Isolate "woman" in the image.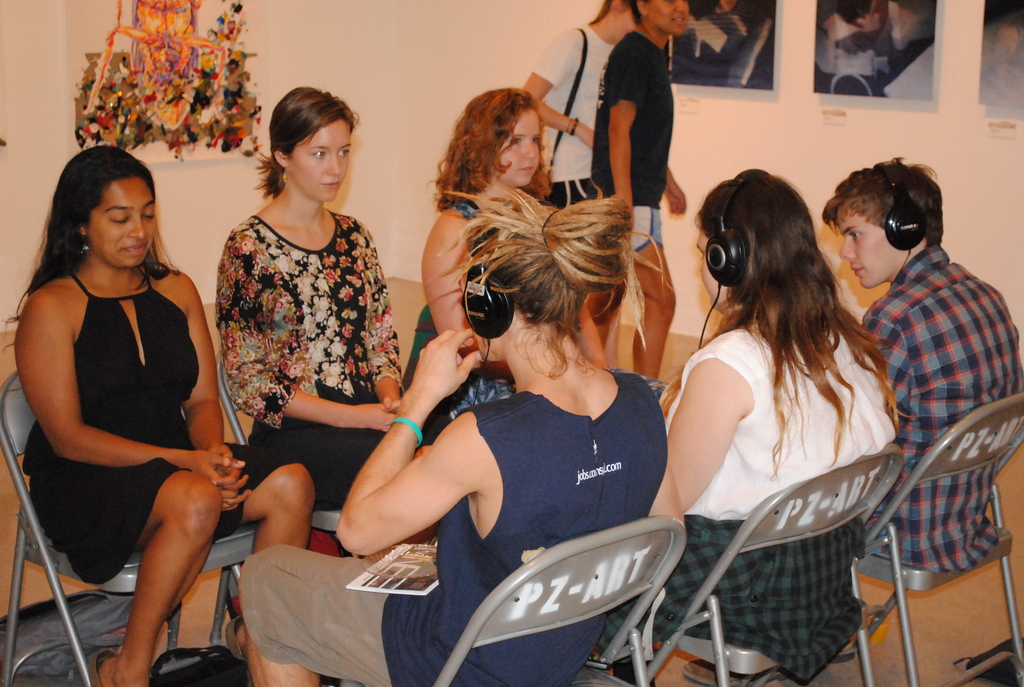
Isolated region: select_region(518, 0, 640, 212).
